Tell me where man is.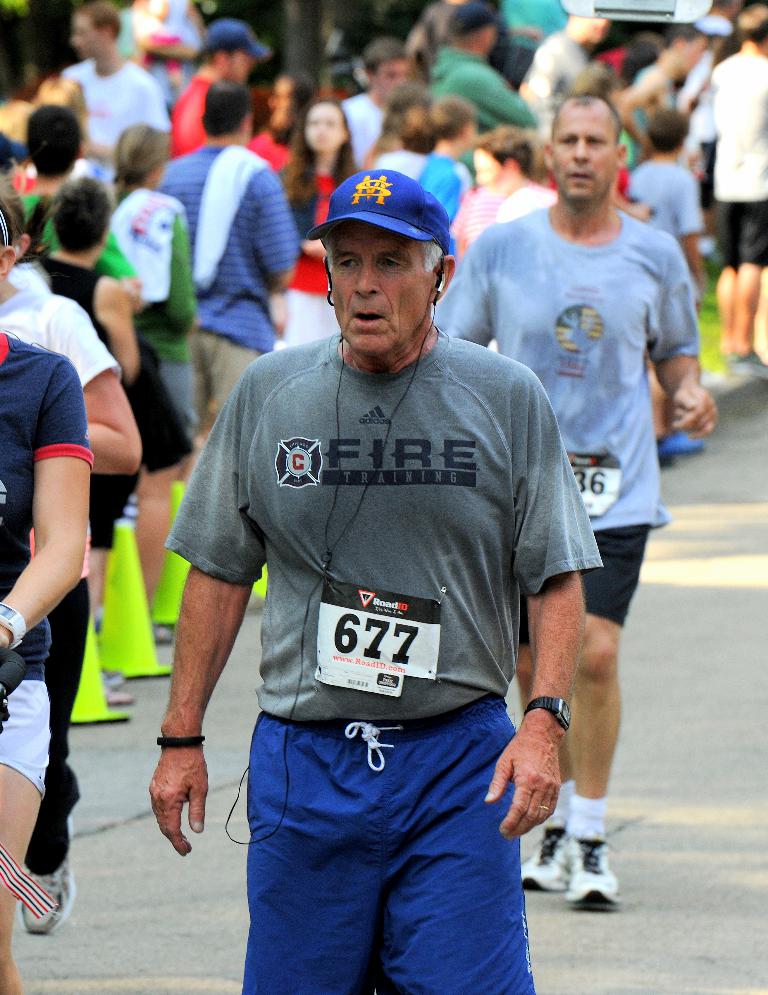
man is at region(426, 95, 723, 912).
